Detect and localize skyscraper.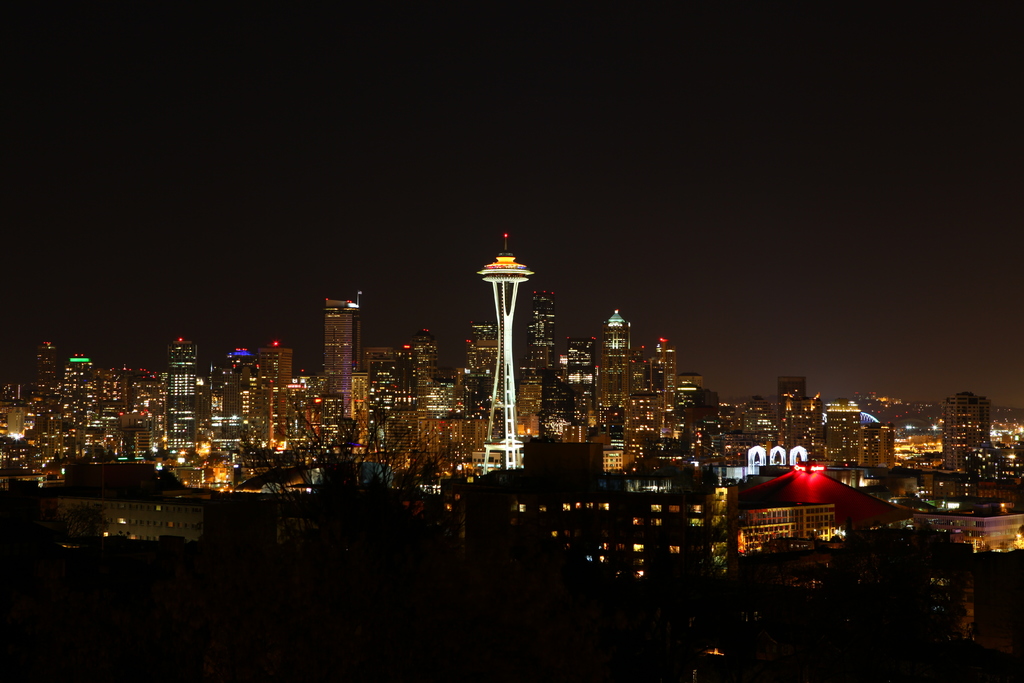
Localized at [536, 289, 556, 361].
